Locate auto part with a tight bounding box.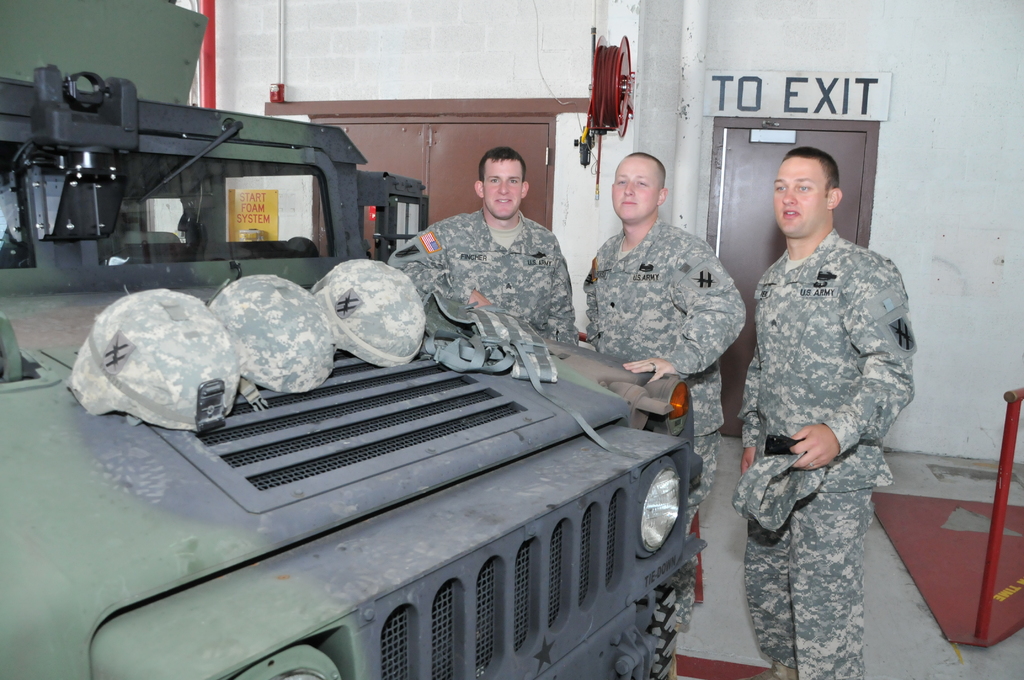
select_region(0, 130, 322, 259).
